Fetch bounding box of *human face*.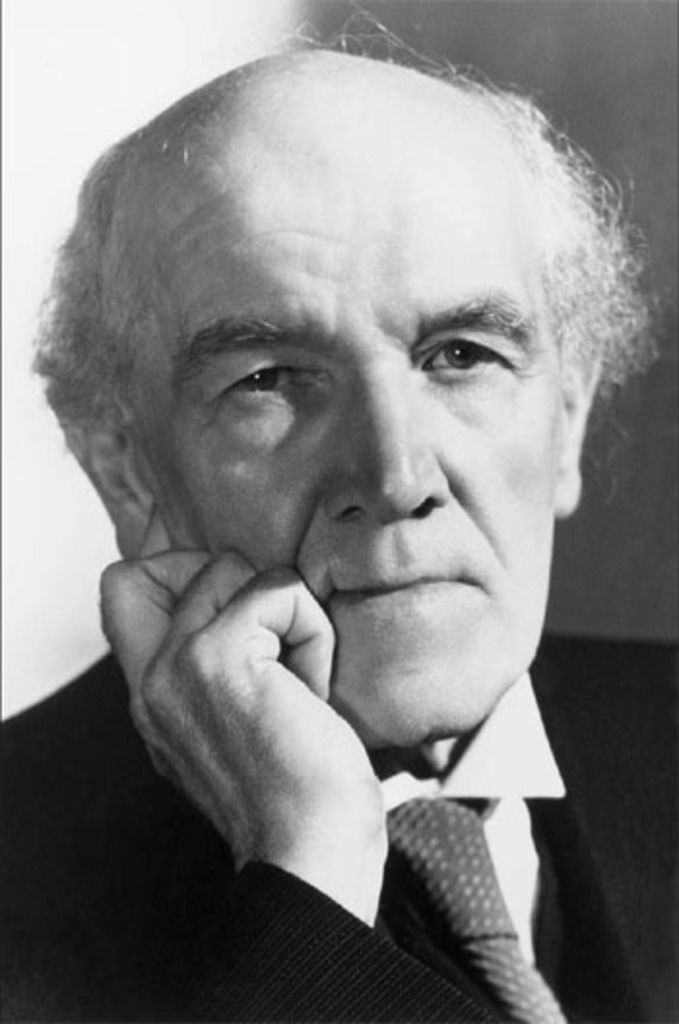
Bbox: 103, 70, 561, 758.
